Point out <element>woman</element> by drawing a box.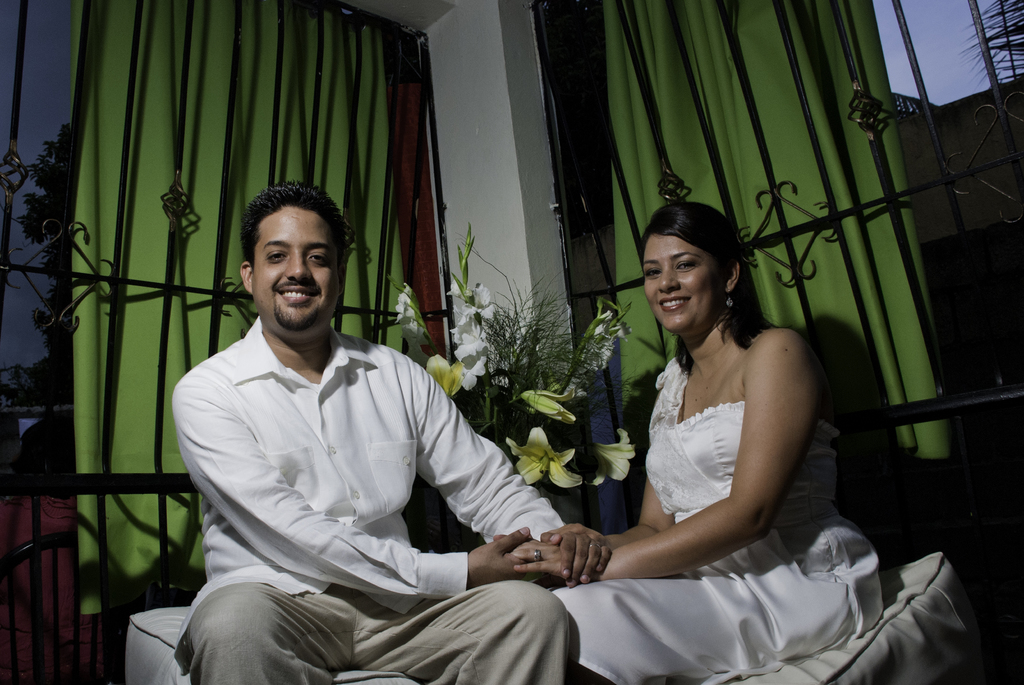
<region>515, 203, 888, 684</region>.
